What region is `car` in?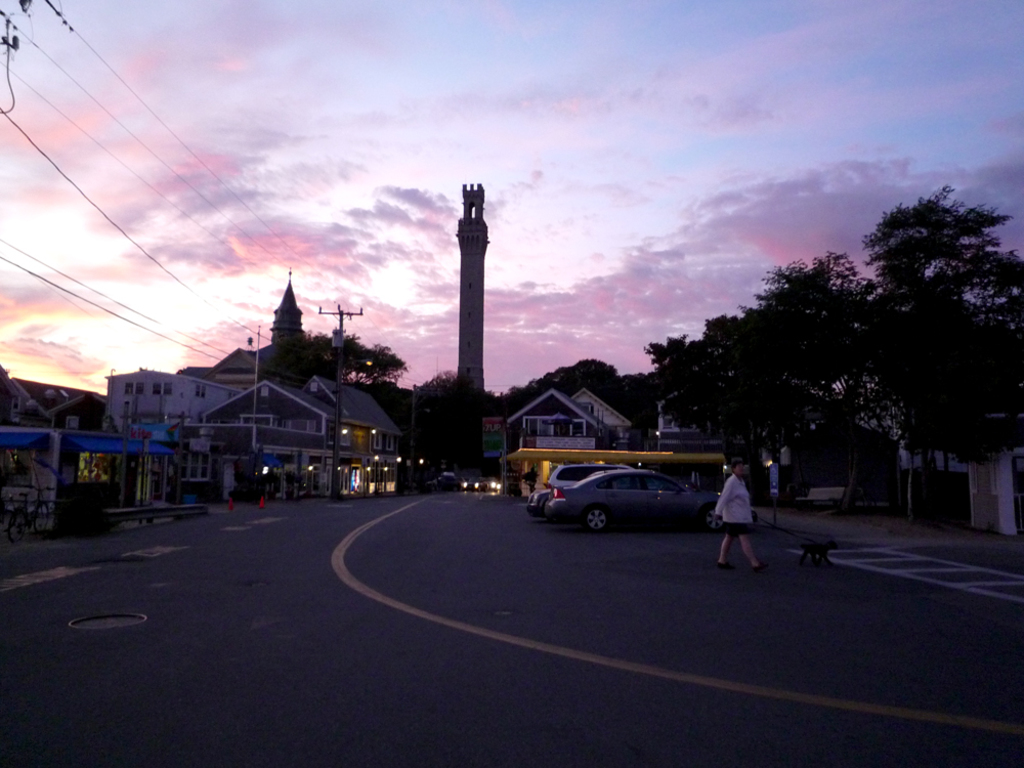
[left=547, top=474, right=760, bottom=529].
